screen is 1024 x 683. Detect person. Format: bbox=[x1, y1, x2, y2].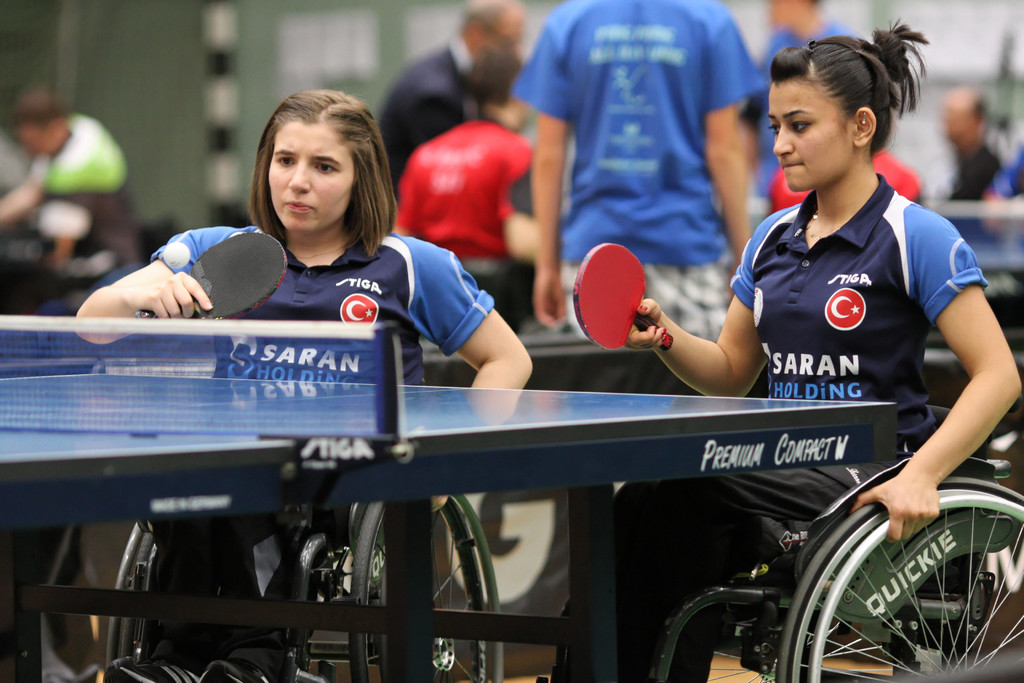
bbox=[73, 86, 534, 682].
